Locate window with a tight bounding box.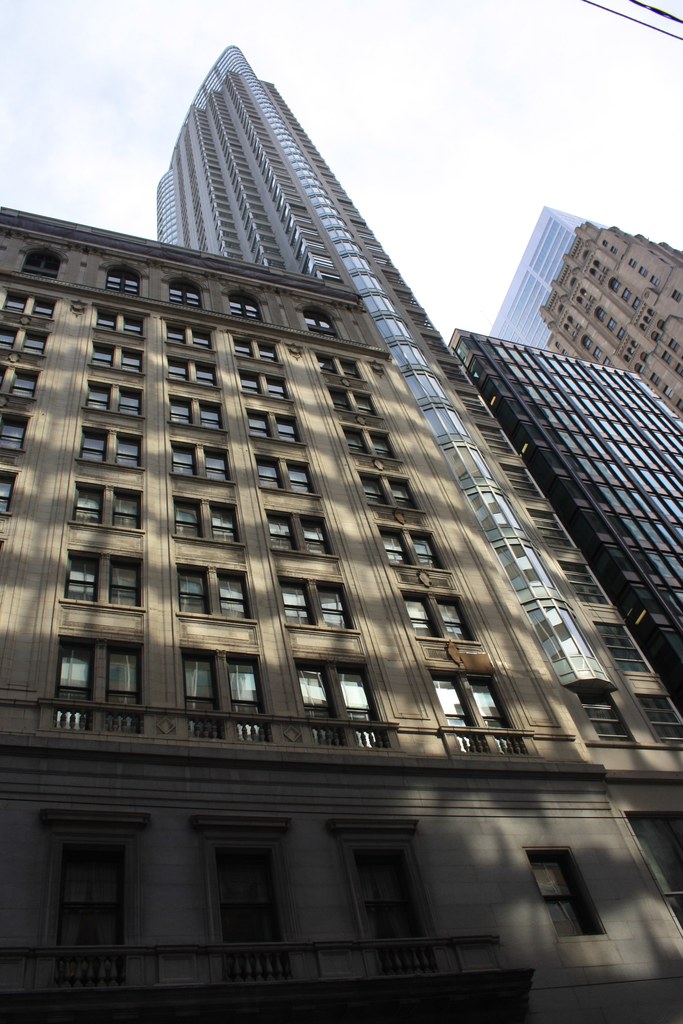
260/461/321/500.
